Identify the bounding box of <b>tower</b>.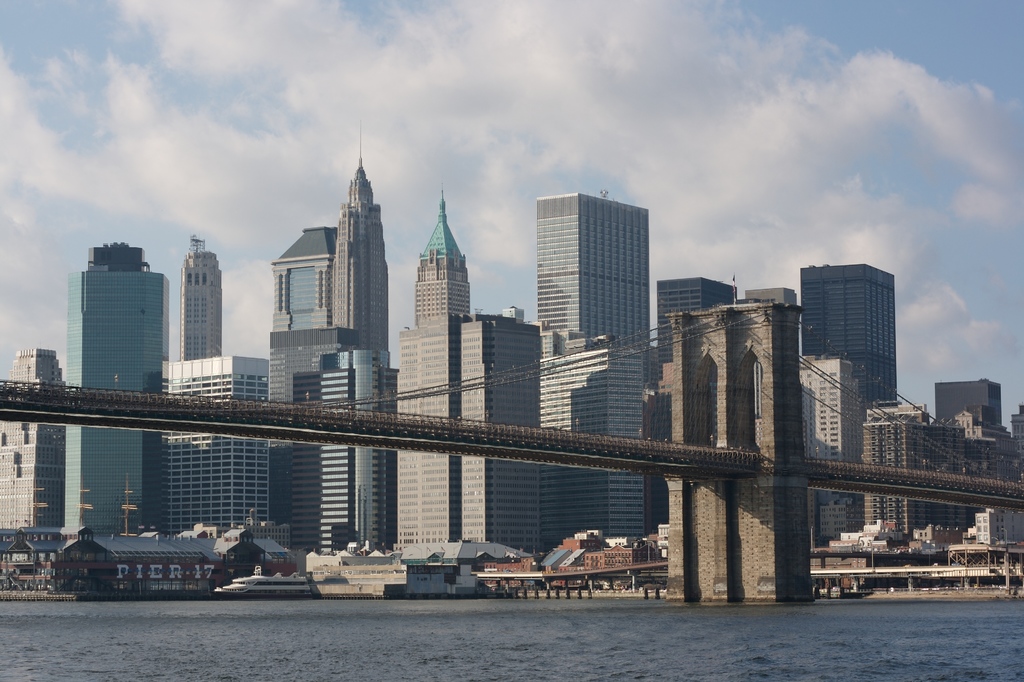
<bbox>854, 413, 966, 553</bbox>.
